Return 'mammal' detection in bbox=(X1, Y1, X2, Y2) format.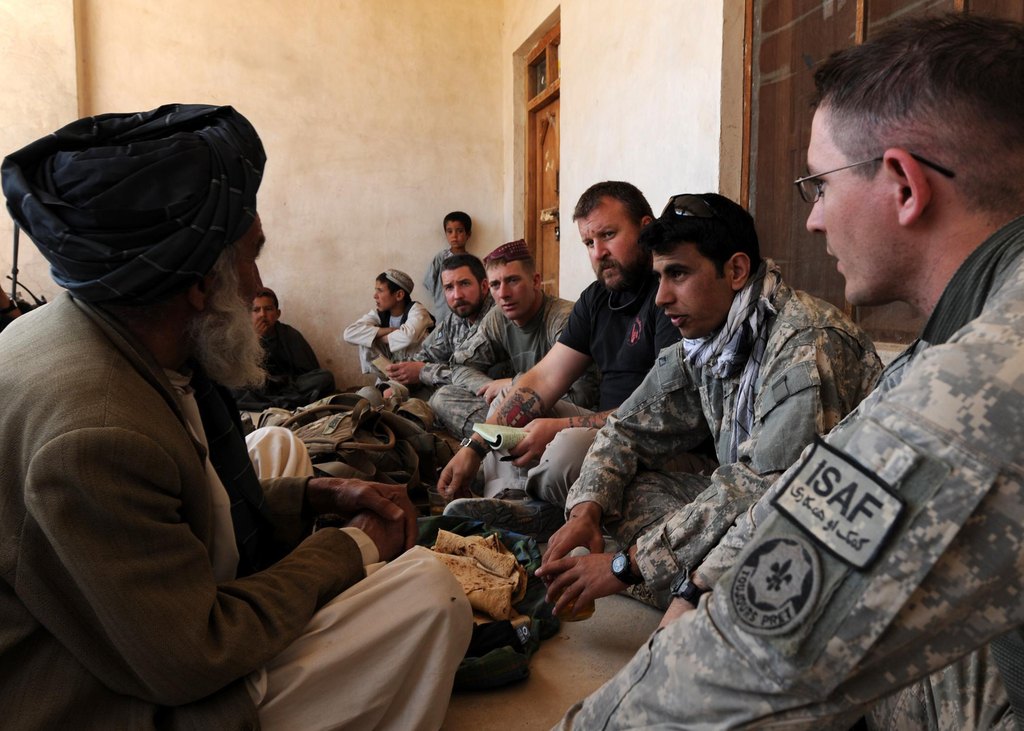
bbox=(428, 239, 573, 436).
